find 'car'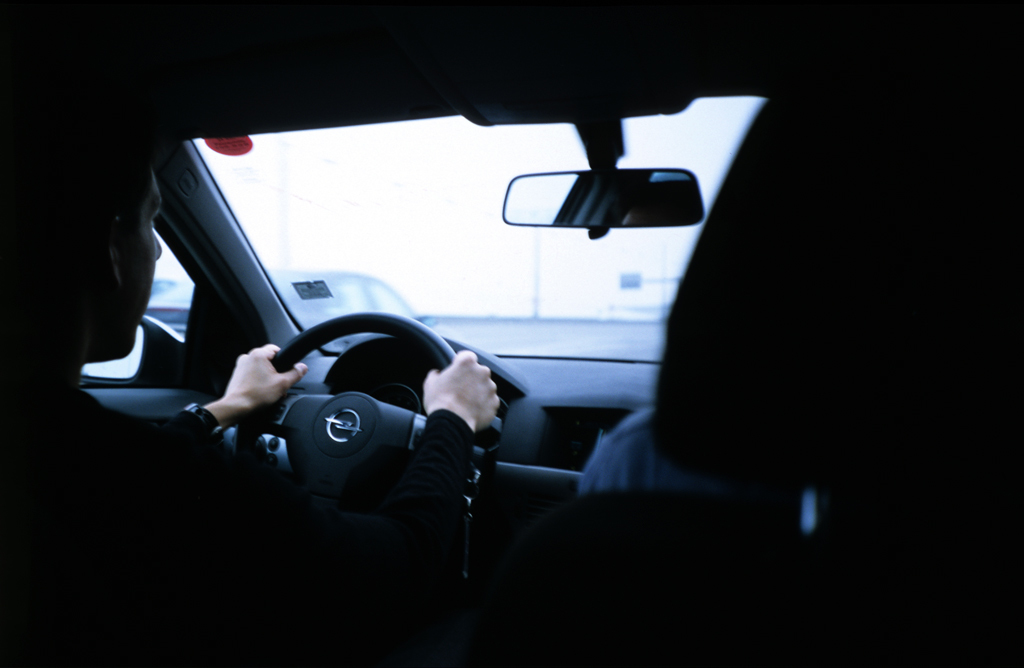
[144, 273, 176, 310]
